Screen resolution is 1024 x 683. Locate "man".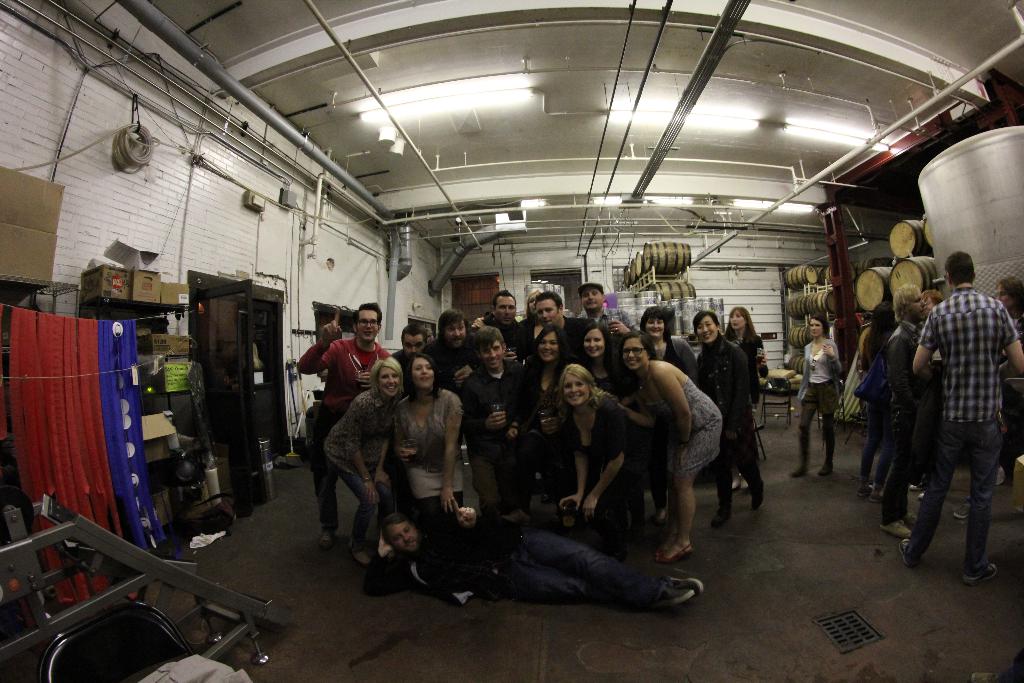
[left=360, top=514, right=708, bottom=616].
